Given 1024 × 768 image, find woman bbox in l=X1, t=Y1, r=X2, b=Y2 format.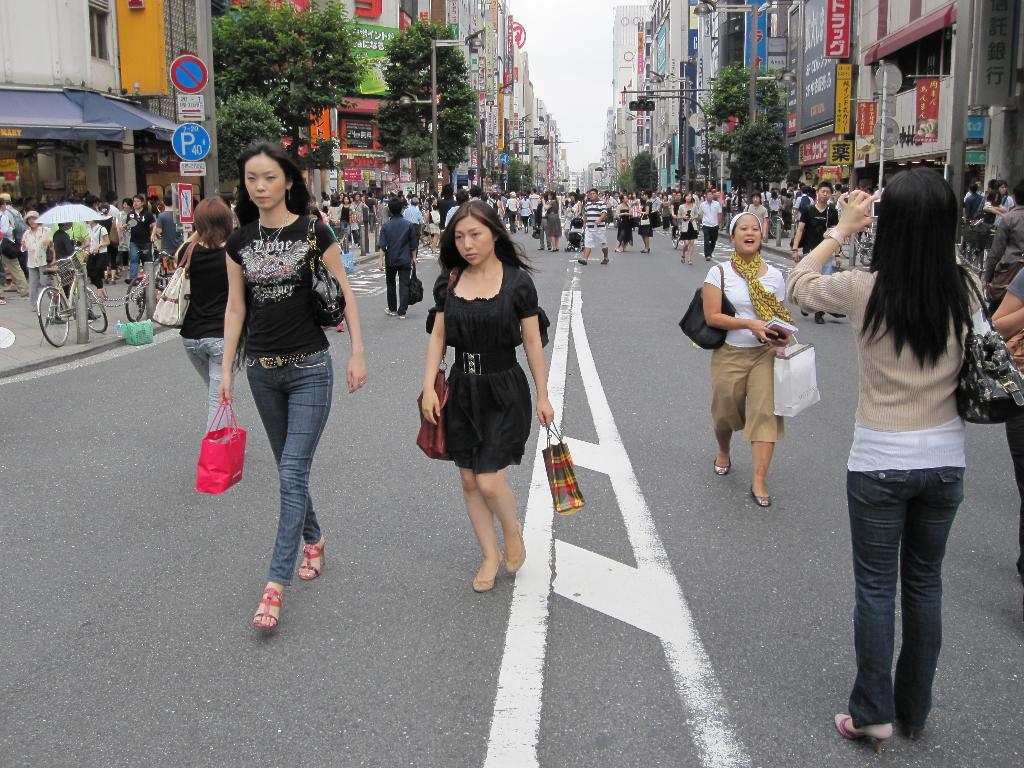
l=51, t=219, r=82, b=292.
